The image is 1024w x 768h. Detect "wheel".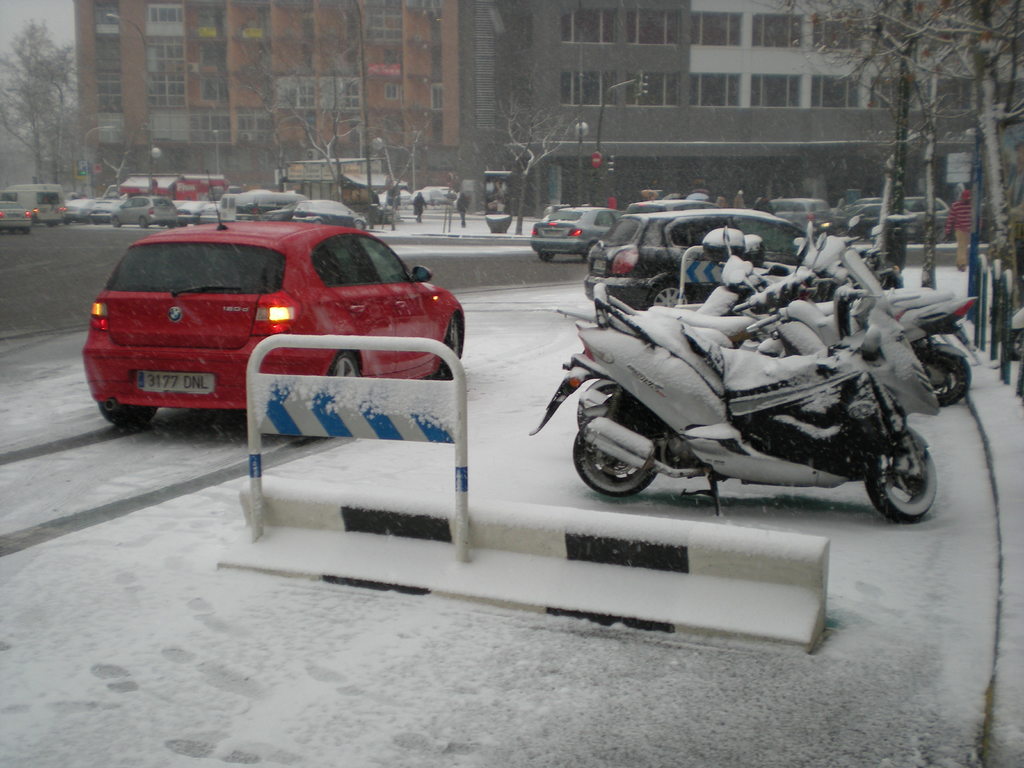
Detection: box=[538, 252, 554, 262].
